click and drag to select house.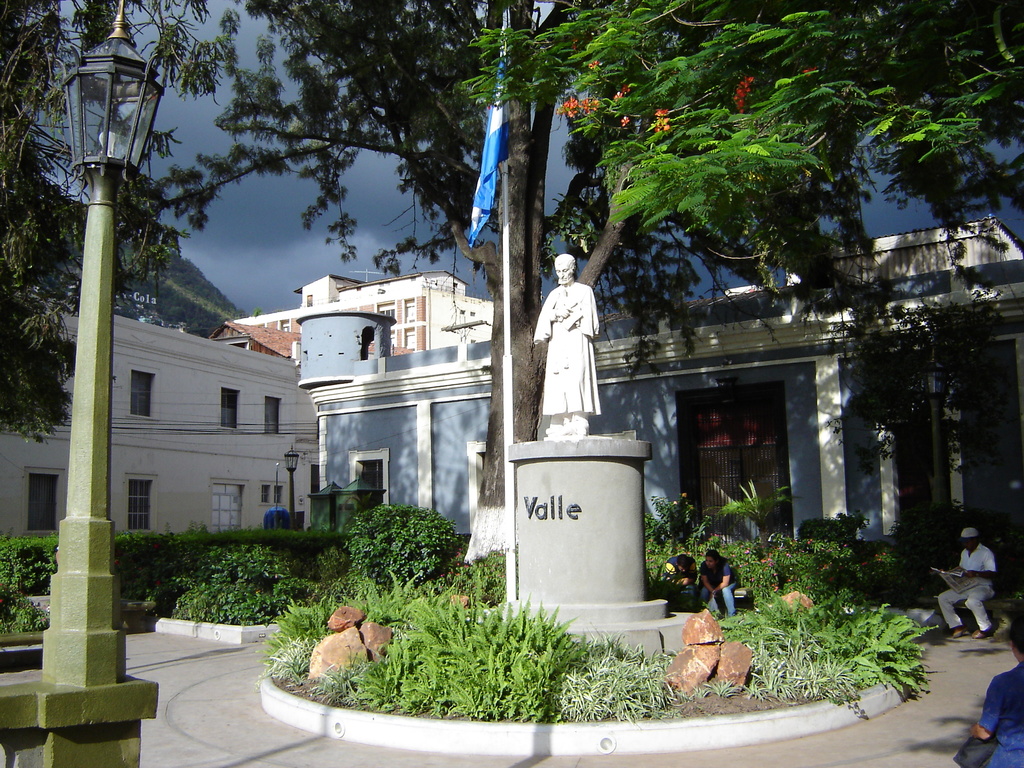
Selection: Rect(292, 213, 1023, 627).
